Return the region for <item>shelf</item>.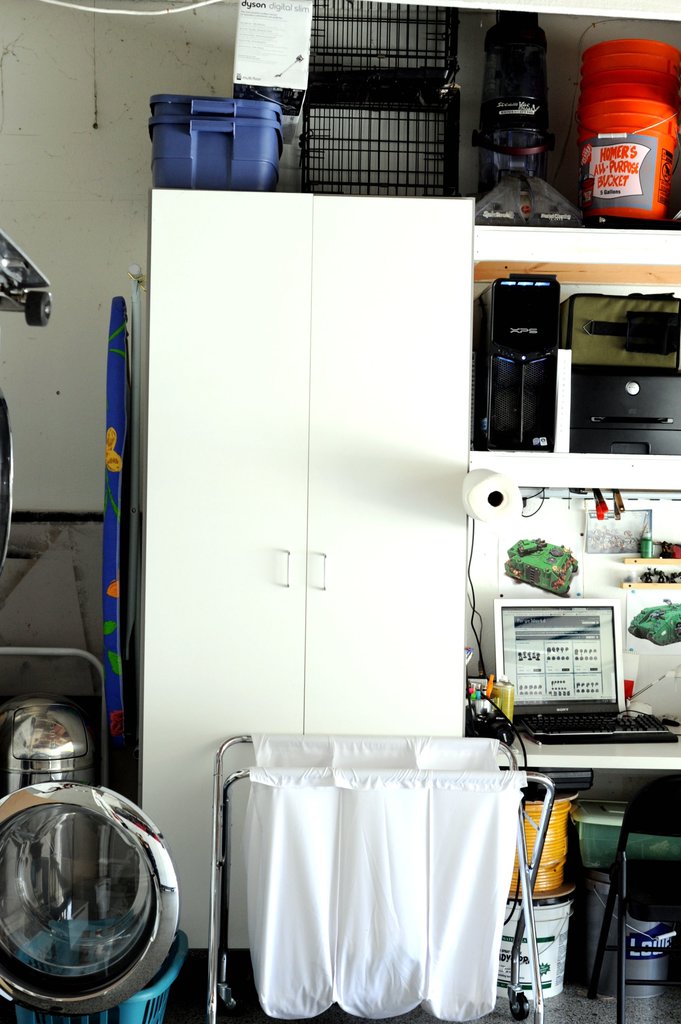
bbox=(446, 221, 680, 309).
